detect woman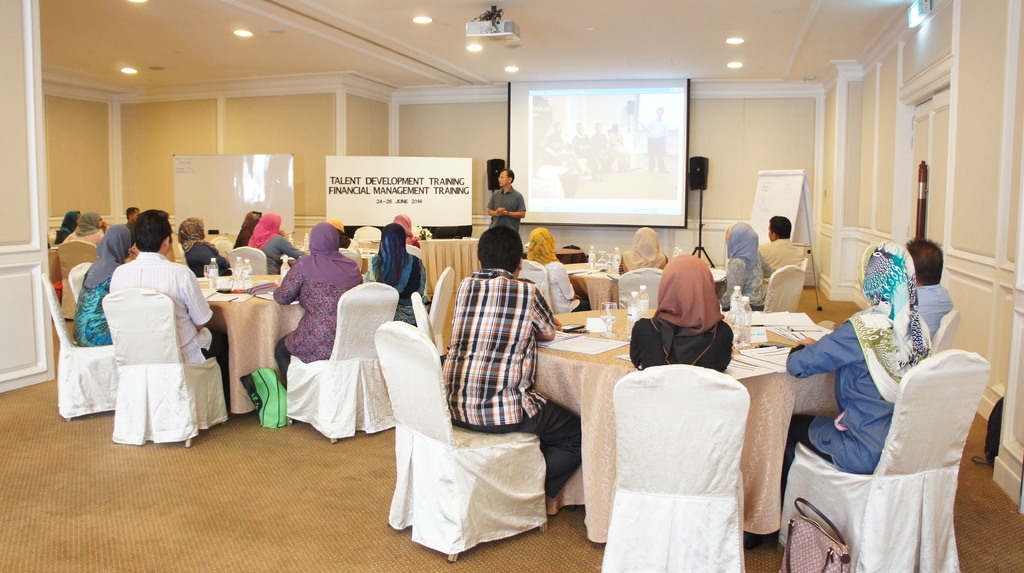
71, 225, 138, 345
